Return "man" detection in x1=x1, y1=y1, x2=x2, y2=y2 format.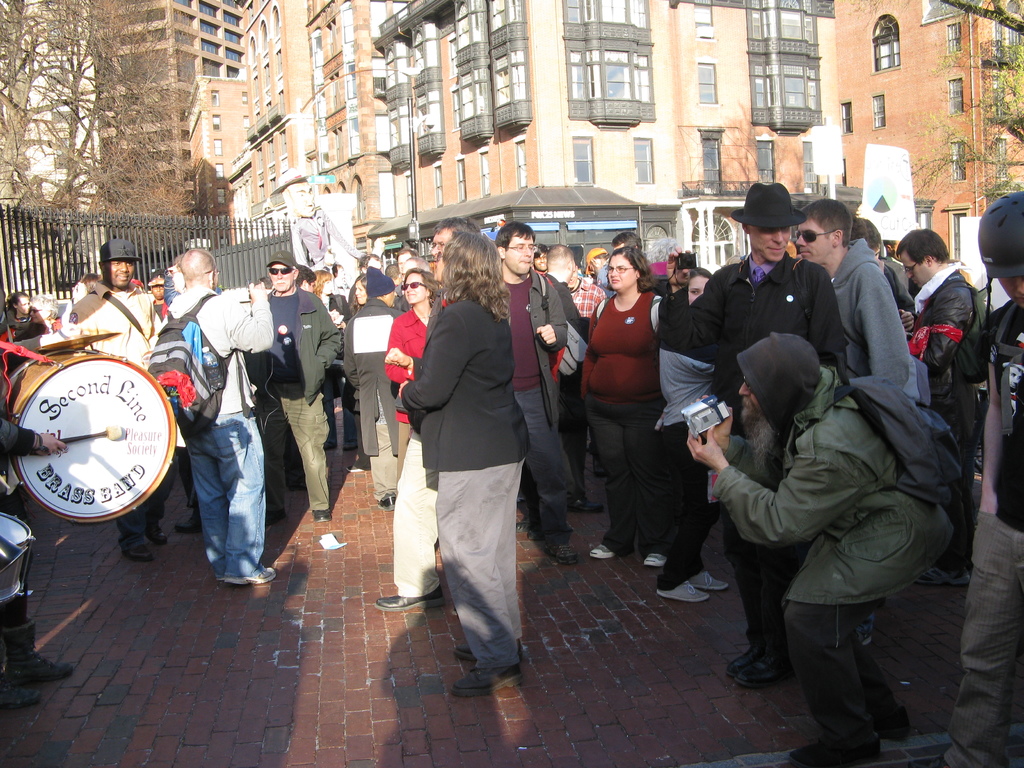
x1=66, y1=234, x2=159, y2=558.
